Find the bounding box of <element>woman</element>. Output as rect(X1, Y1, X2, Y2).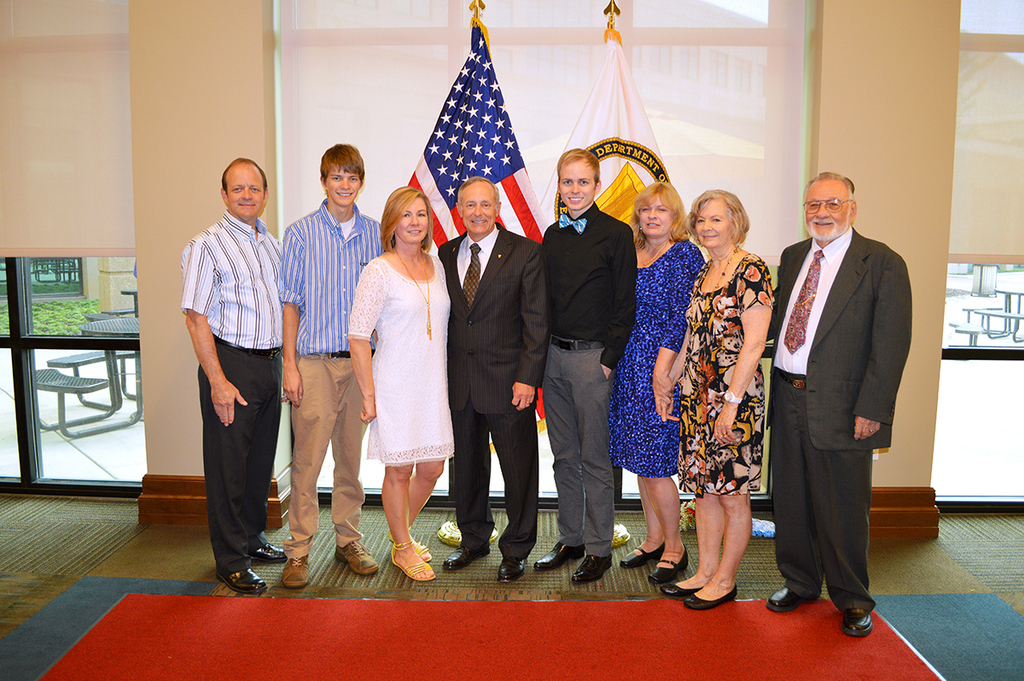
rect(628, 182, 705, 585).
